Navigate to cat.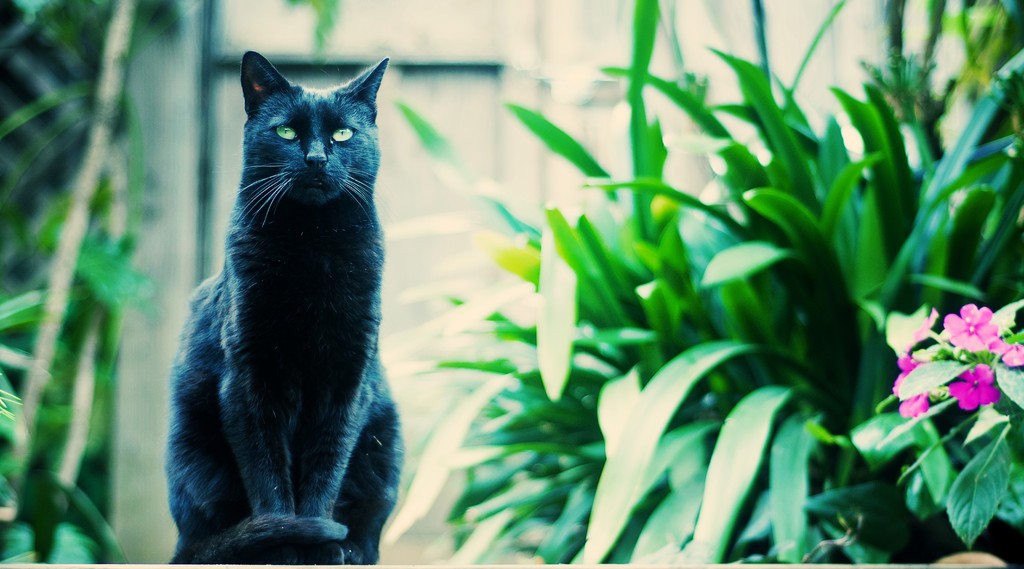
Navigation target: pyautogui.locateOnScreen(159, 34, 397, 565).
